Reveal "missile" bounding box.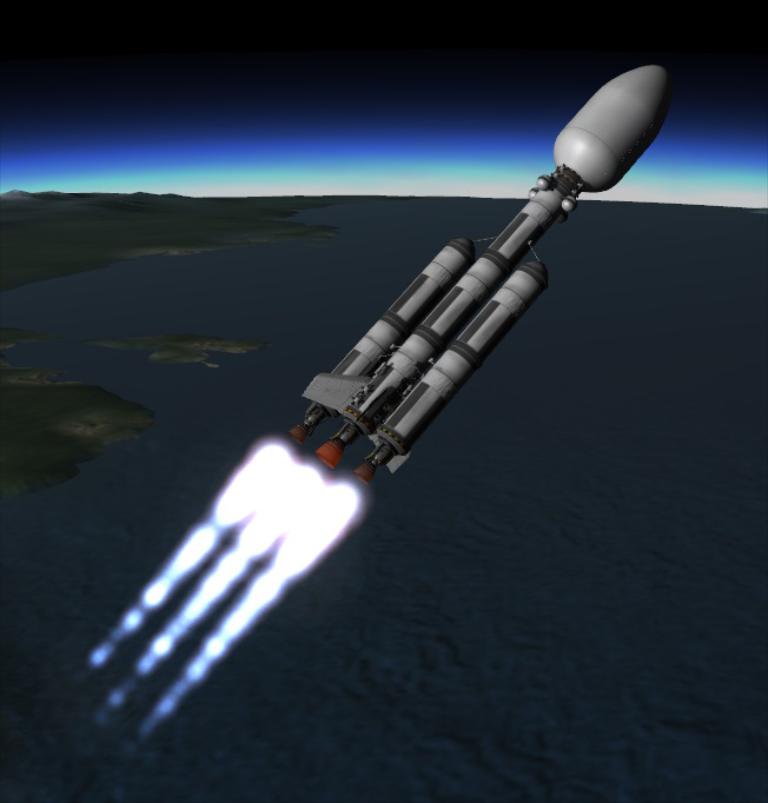
Revealed: 309/67/740/438.
